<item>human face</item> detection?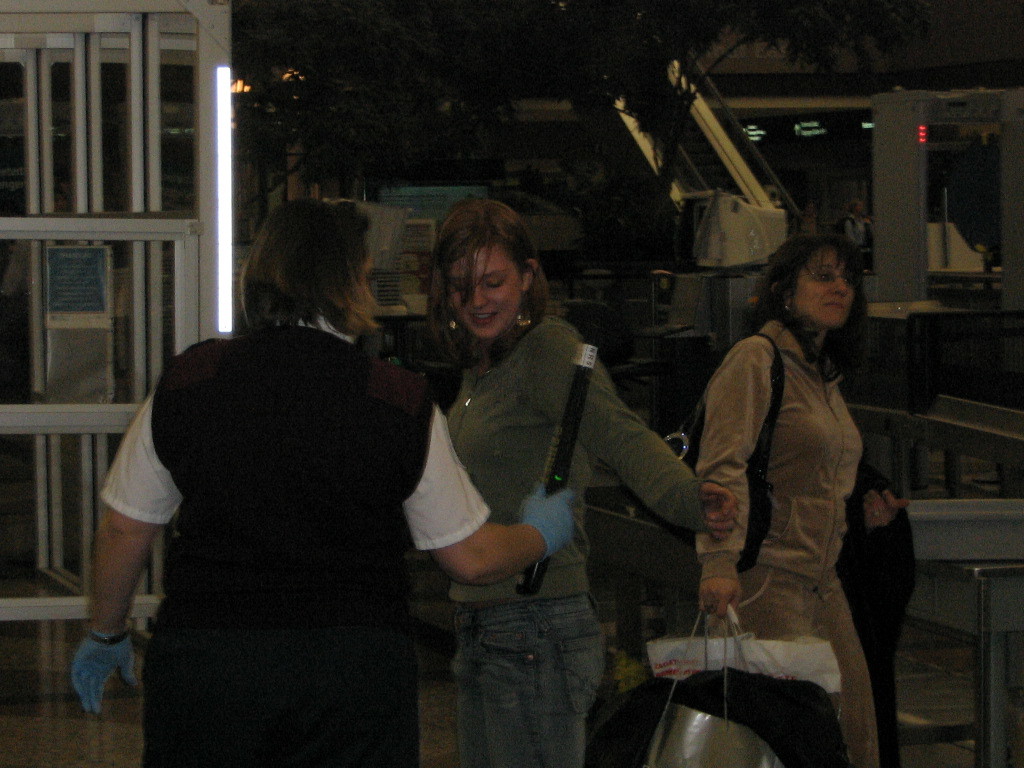
select_region(452, 239, 514, 334)
